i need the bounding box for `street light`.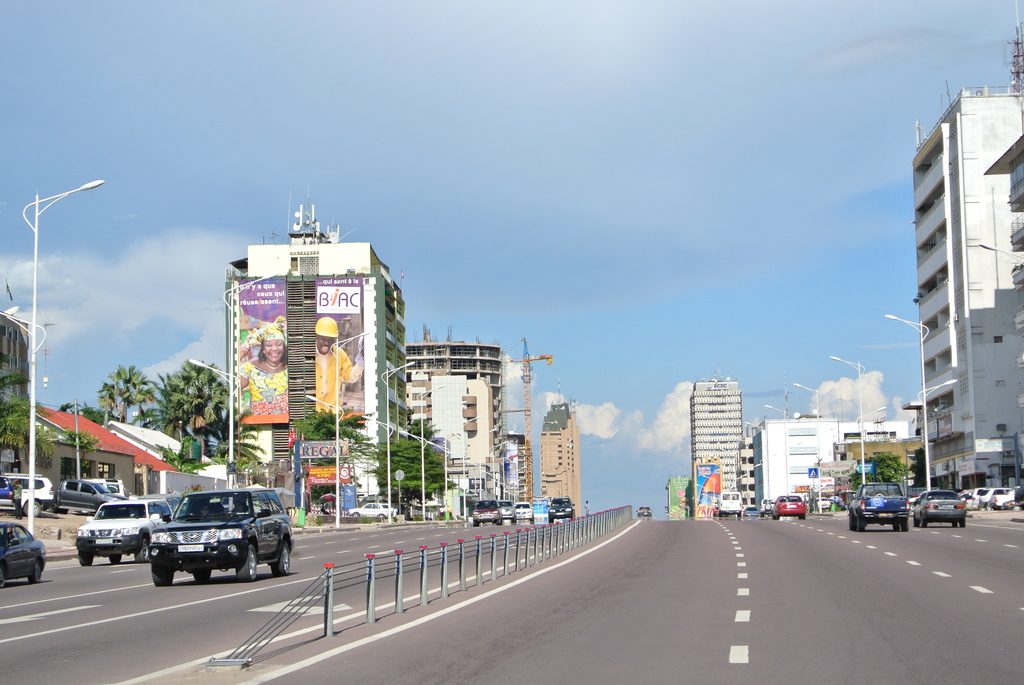
Here it is: crop(511, 465, 525, 475).
